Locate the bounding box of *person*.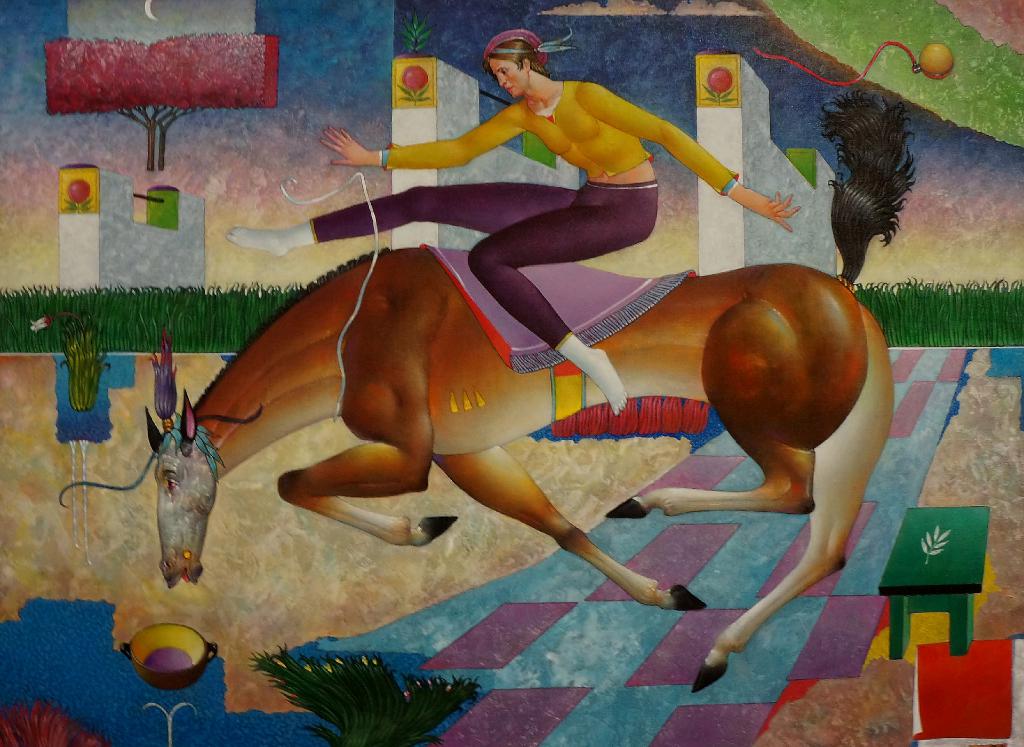
Bounding box: detection(222, 23, 805, 413).
